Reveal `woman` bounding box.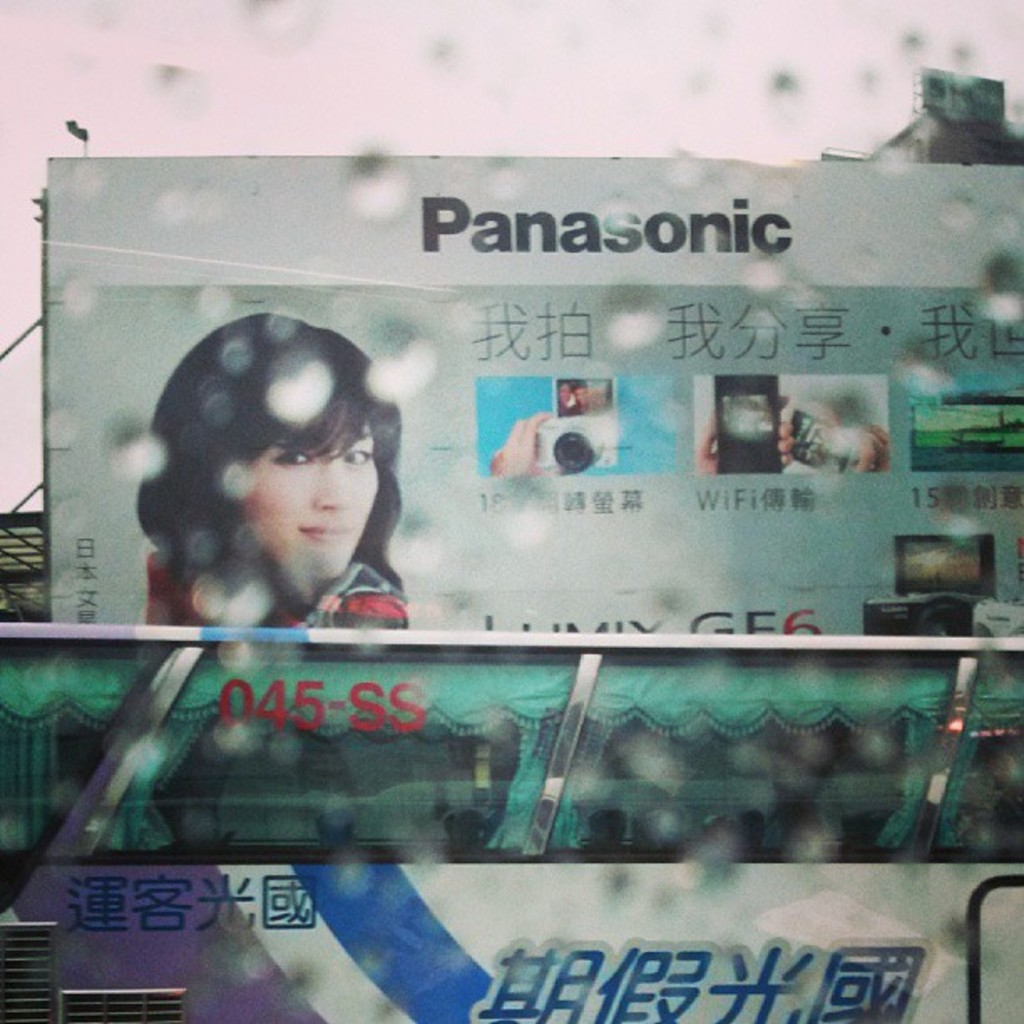
Revealed: Rect(92, 331, 453, 648).
